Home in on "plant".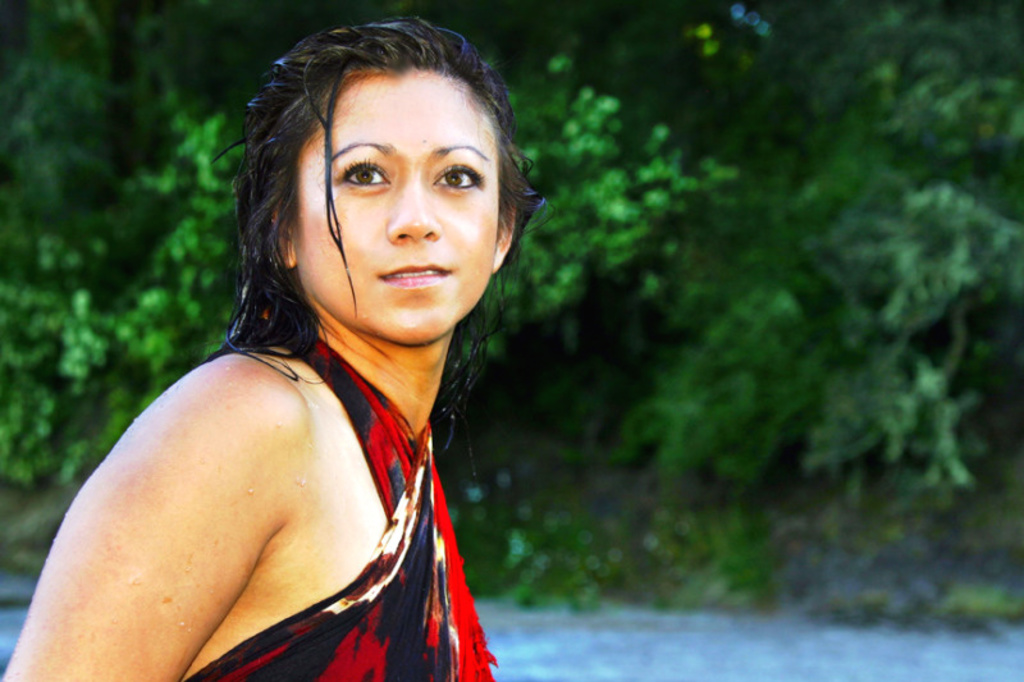
Homed in at (954, 537, 1012, 640).
